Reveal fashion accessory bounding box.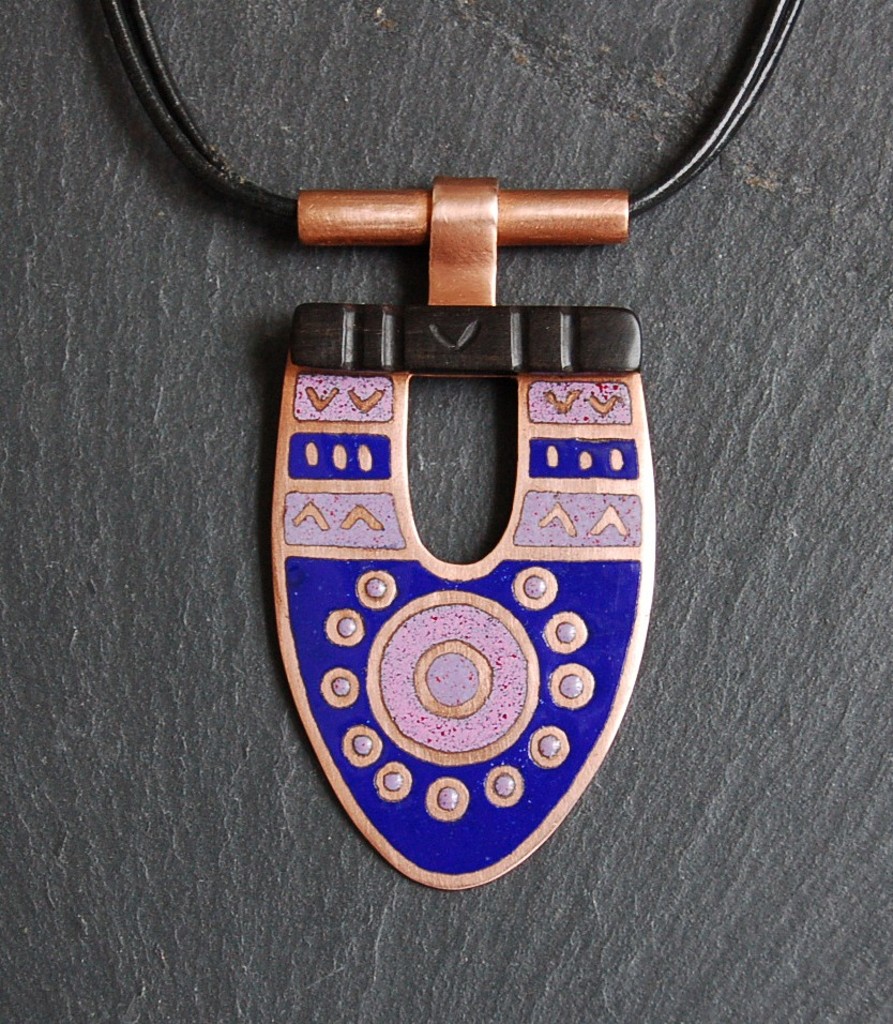
Revealed: {"left": 49, "top": 0, "right": 826, "bottom": 912}.
